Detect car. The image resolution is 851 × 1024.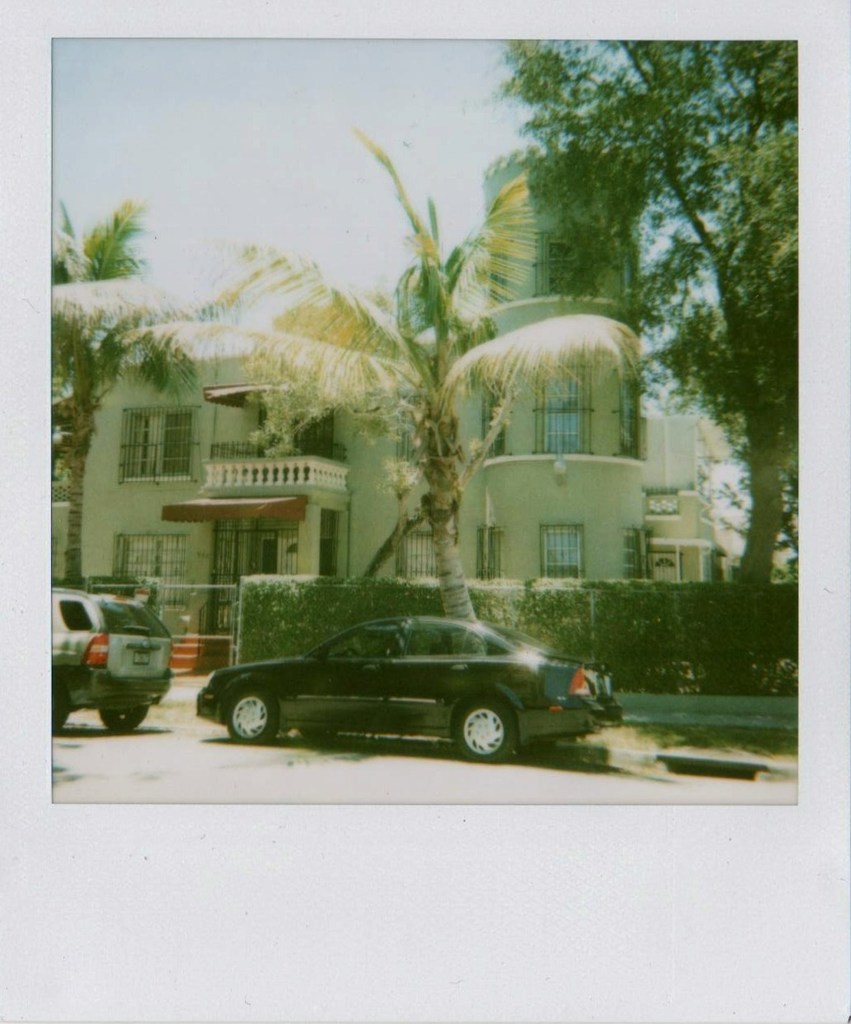
detection(48, 587, 175, 739).
